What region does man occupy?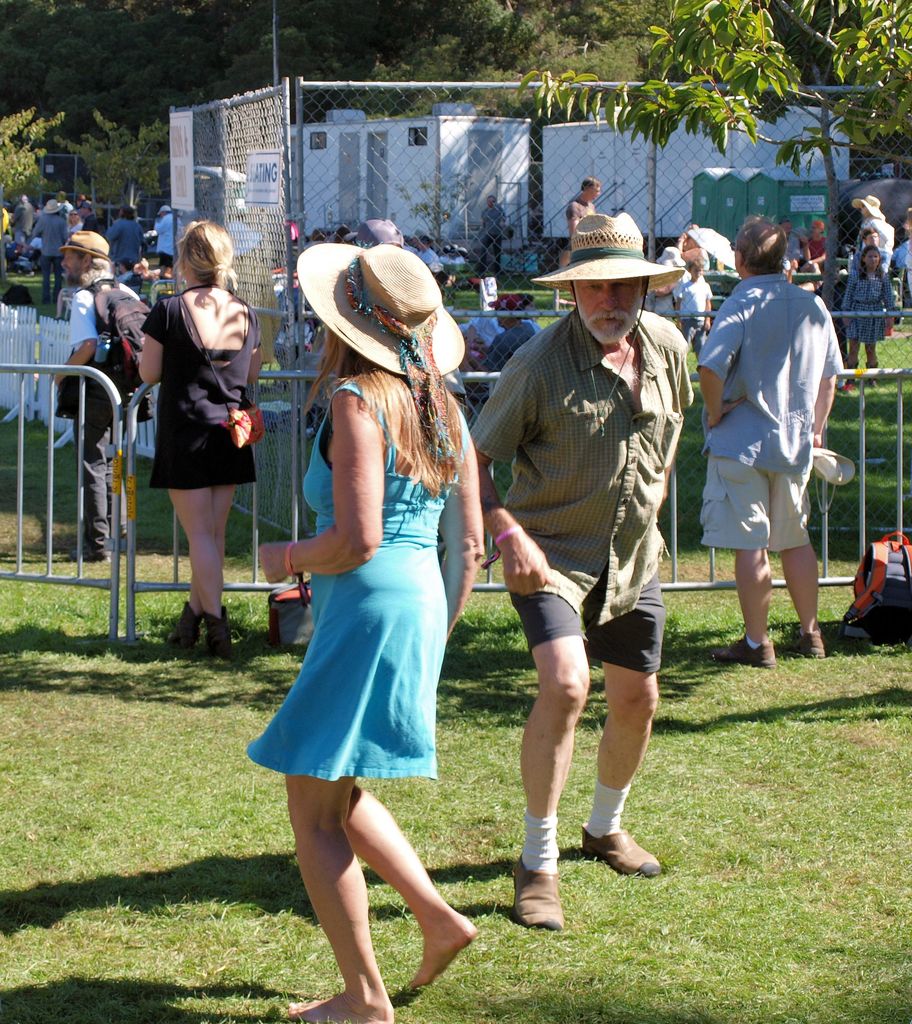
l=699, t=214, r=843, b=673.
